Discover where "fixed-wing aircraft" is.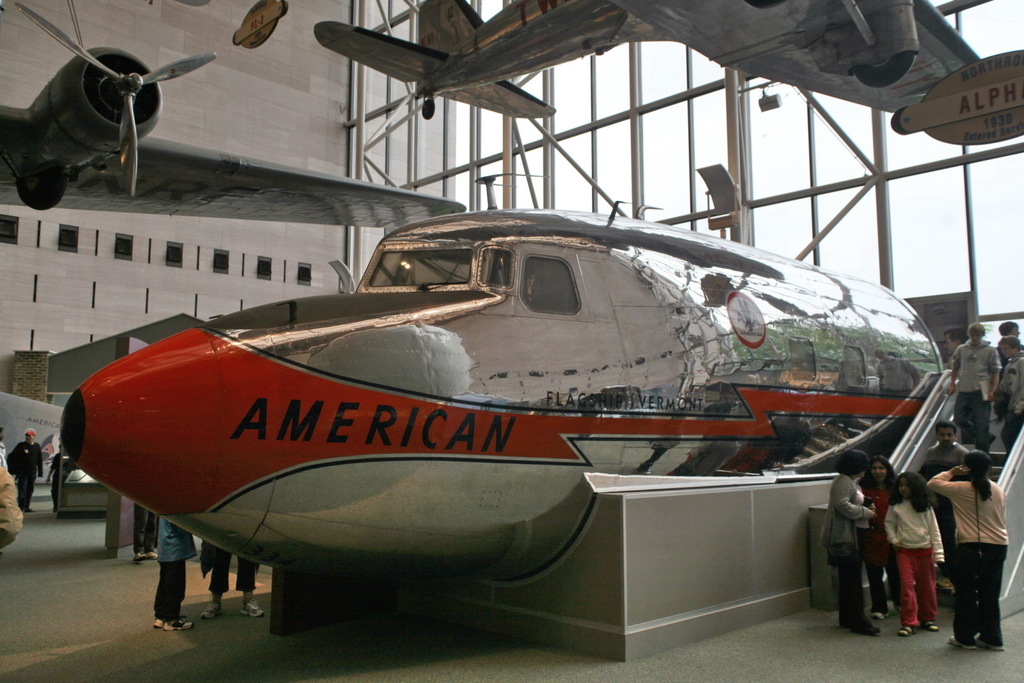
Discovered at box=[60, 195, 946, 577].
